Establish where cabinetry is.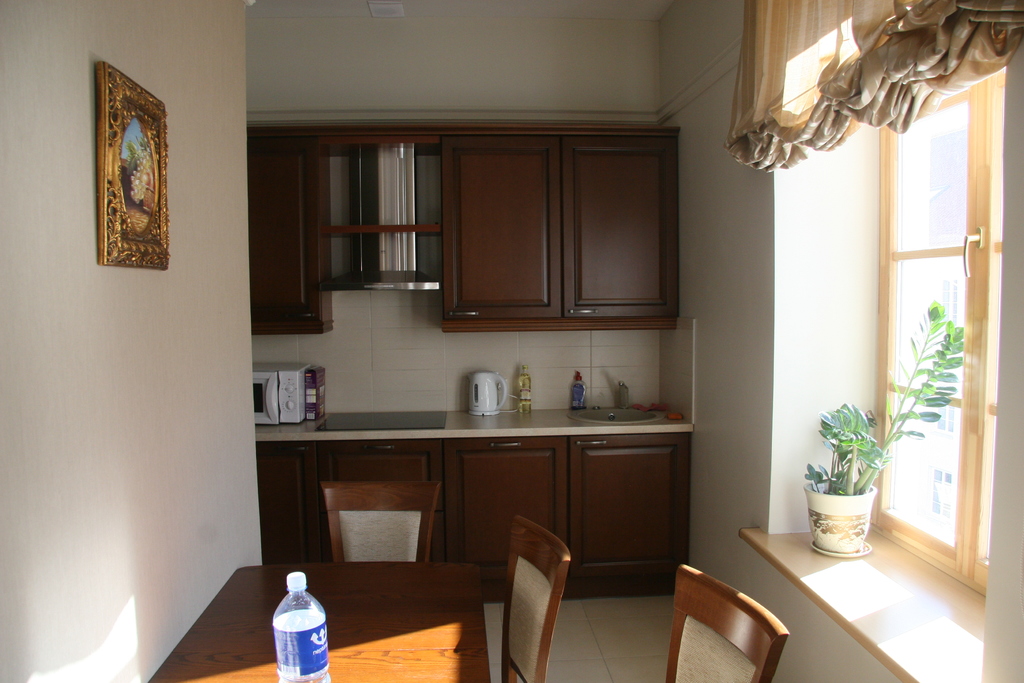
Established at region(267, 222, 735, 631).
